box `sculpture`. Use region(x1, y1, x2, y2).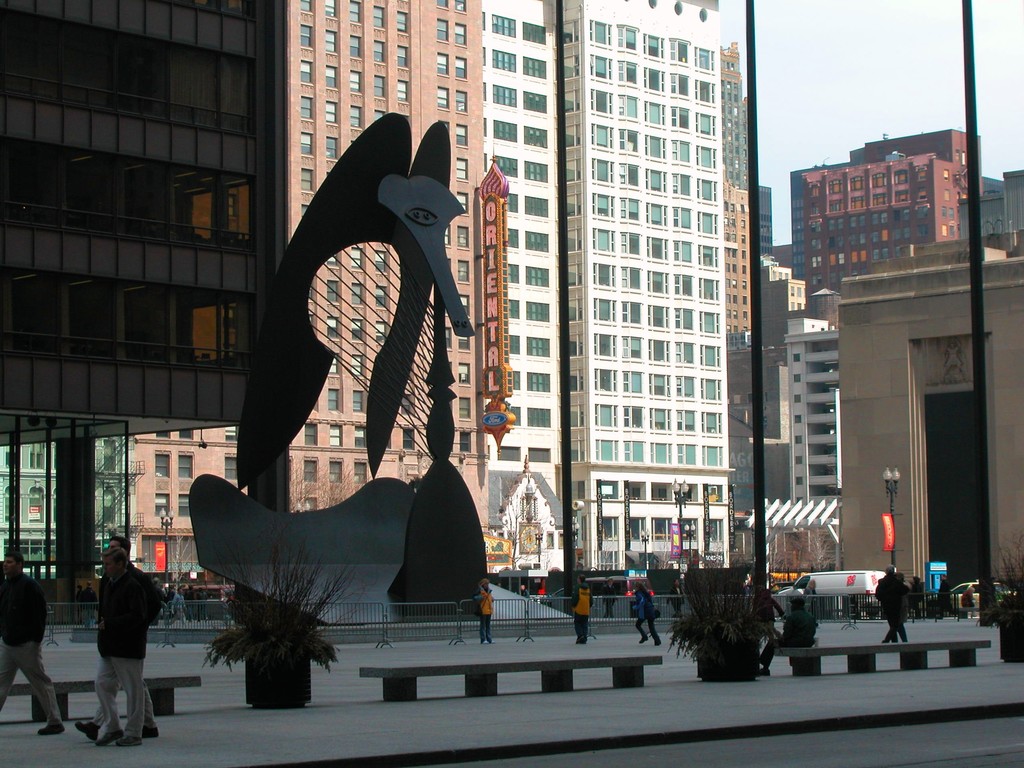
region(217, 107, 483, 651).
